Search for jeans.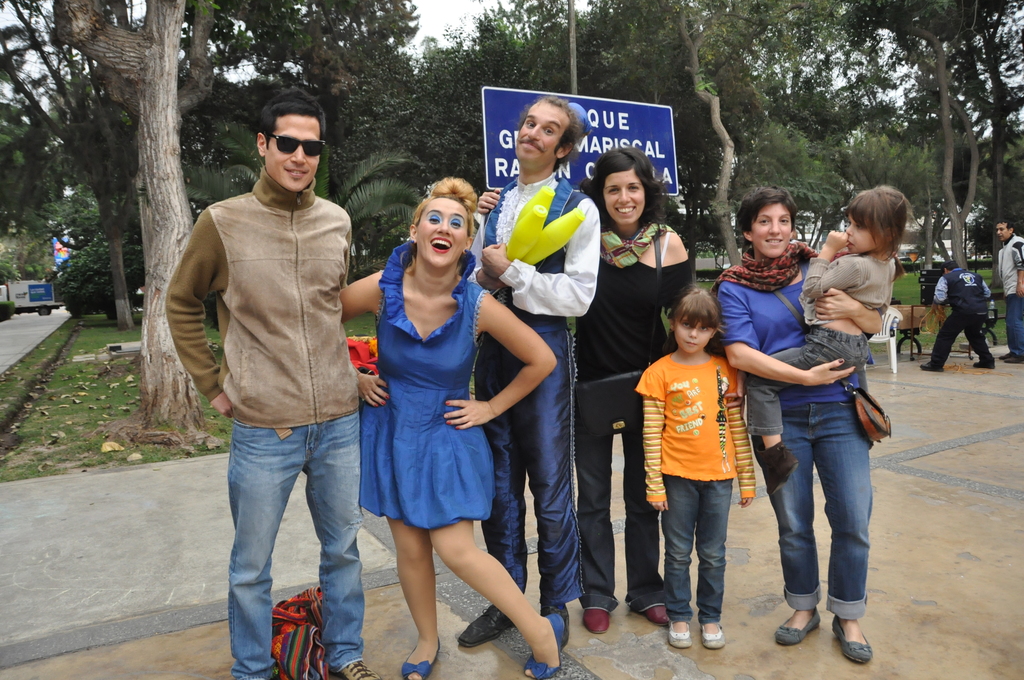
Found at box(661, 473, 733, 623).
